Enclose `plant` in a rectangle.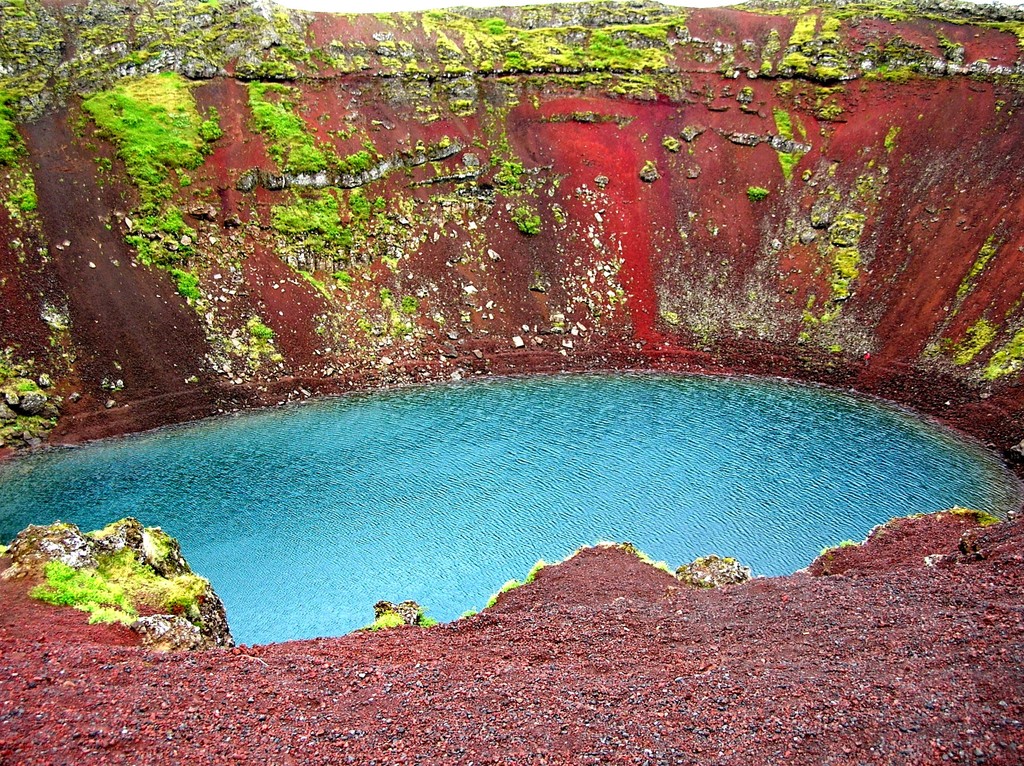
l=120, t=203, r=201, b=268.
